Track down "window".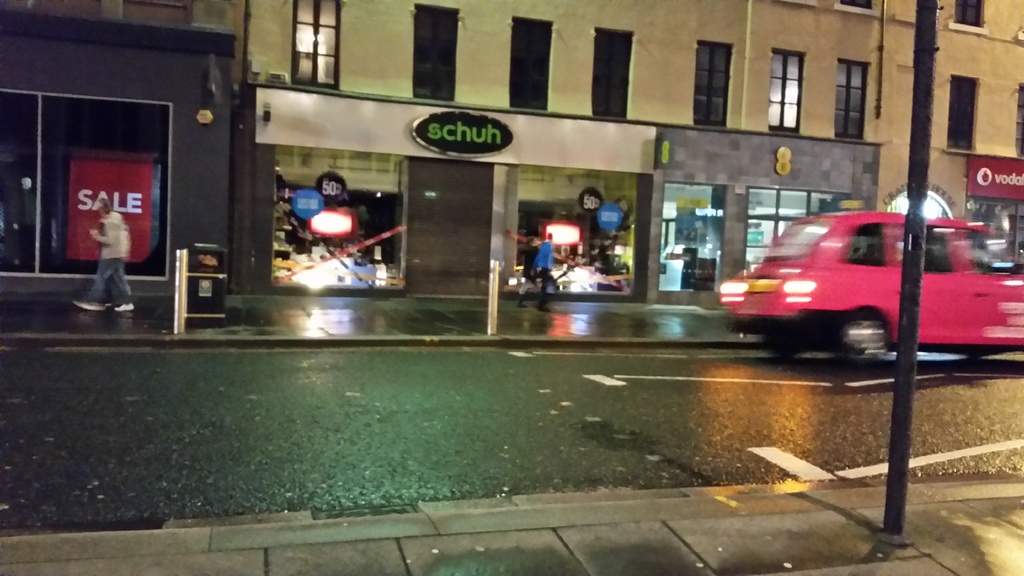
Tracked to 947 70 982 149.
